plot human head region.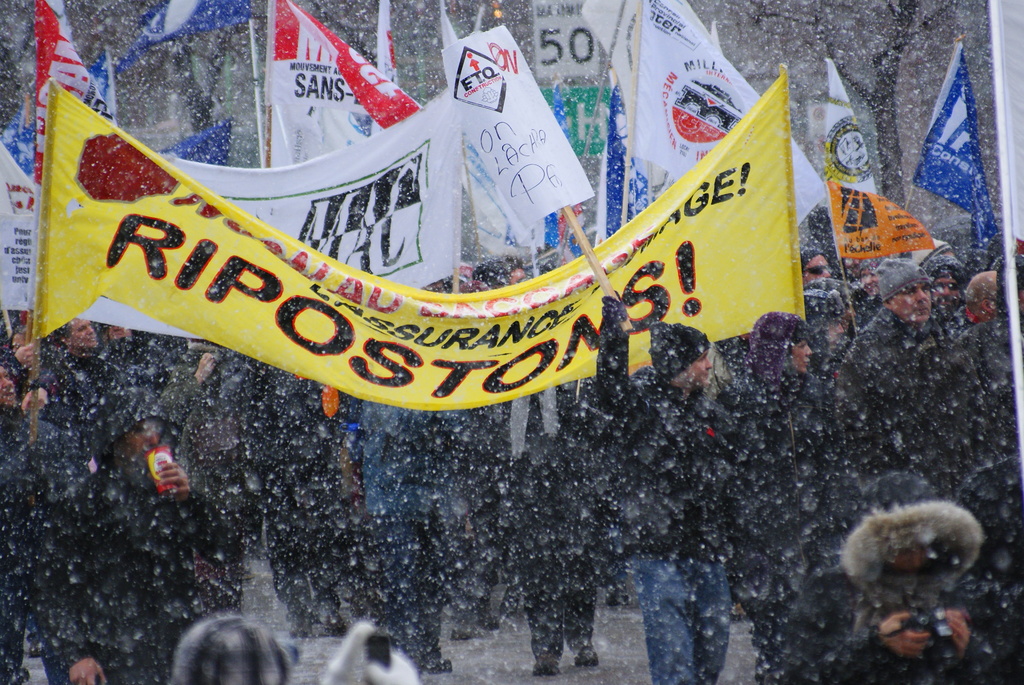
Plotted at 106 327 132 340.
